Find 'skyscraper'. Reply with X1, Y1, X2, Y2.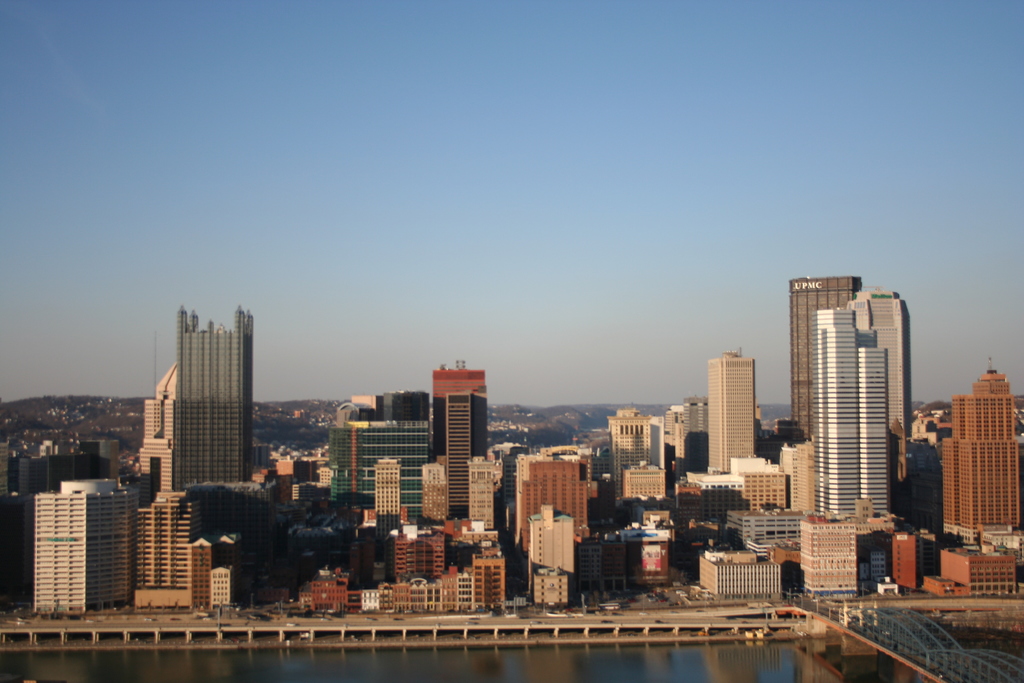
728, 456, 808, 531.
